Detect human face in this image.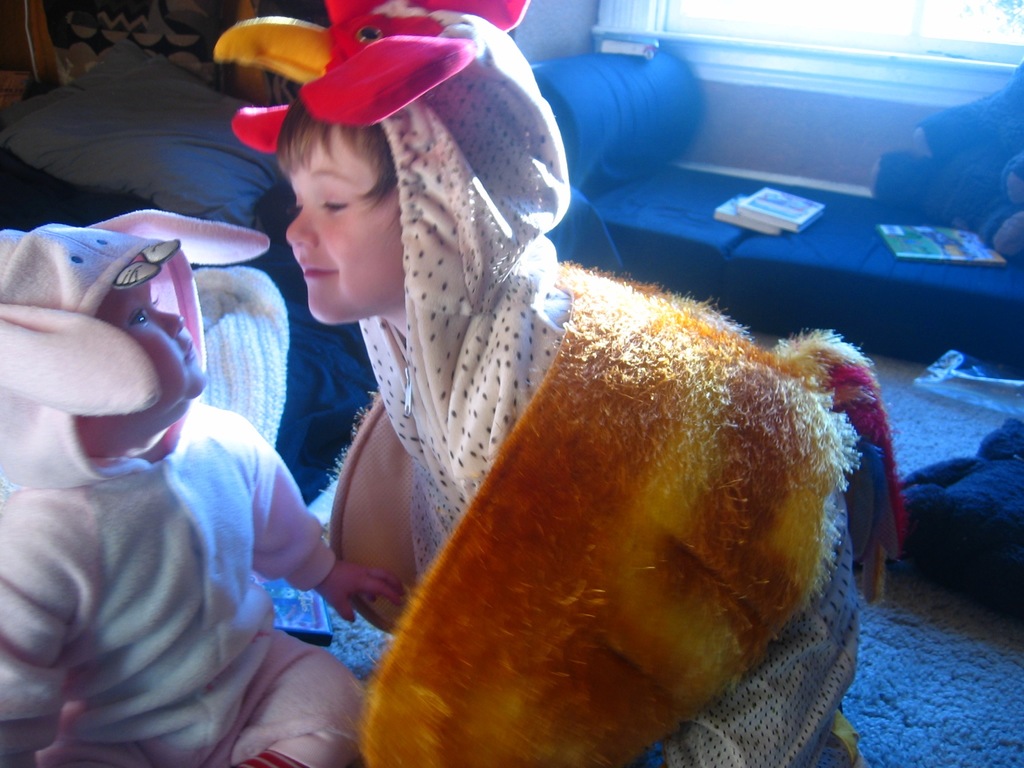
Detection: 282:121:406:322.
